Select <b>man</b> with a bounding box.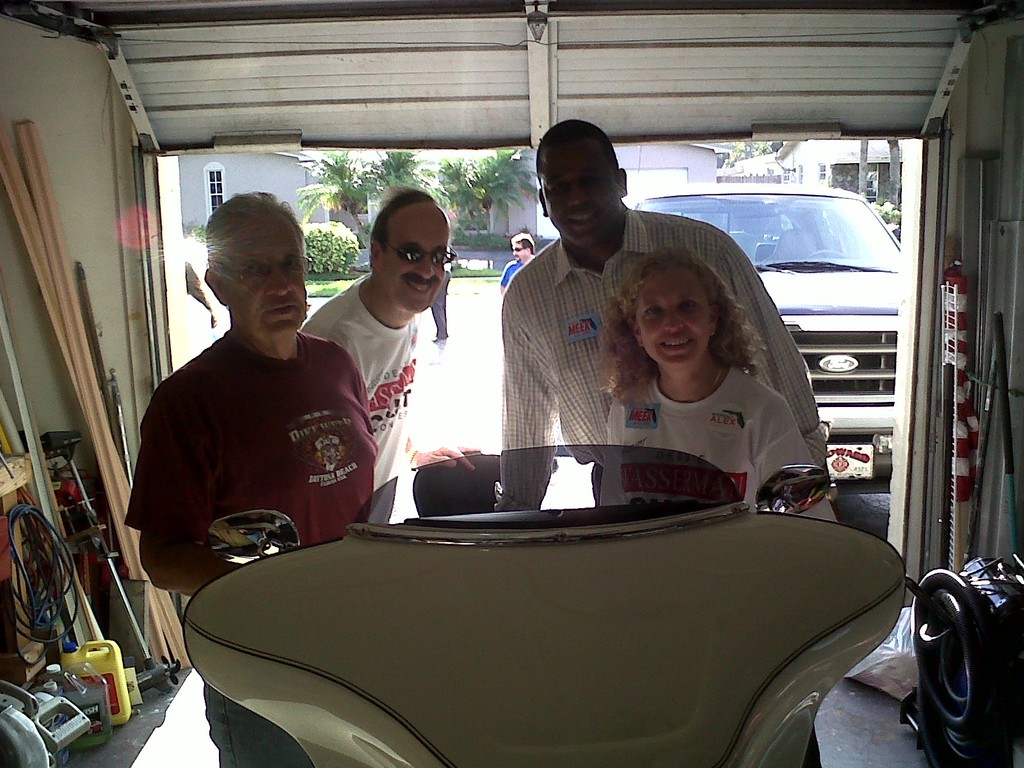
{"x1": 124, "y1": 193, "x2": 378, "y2": 767}.
